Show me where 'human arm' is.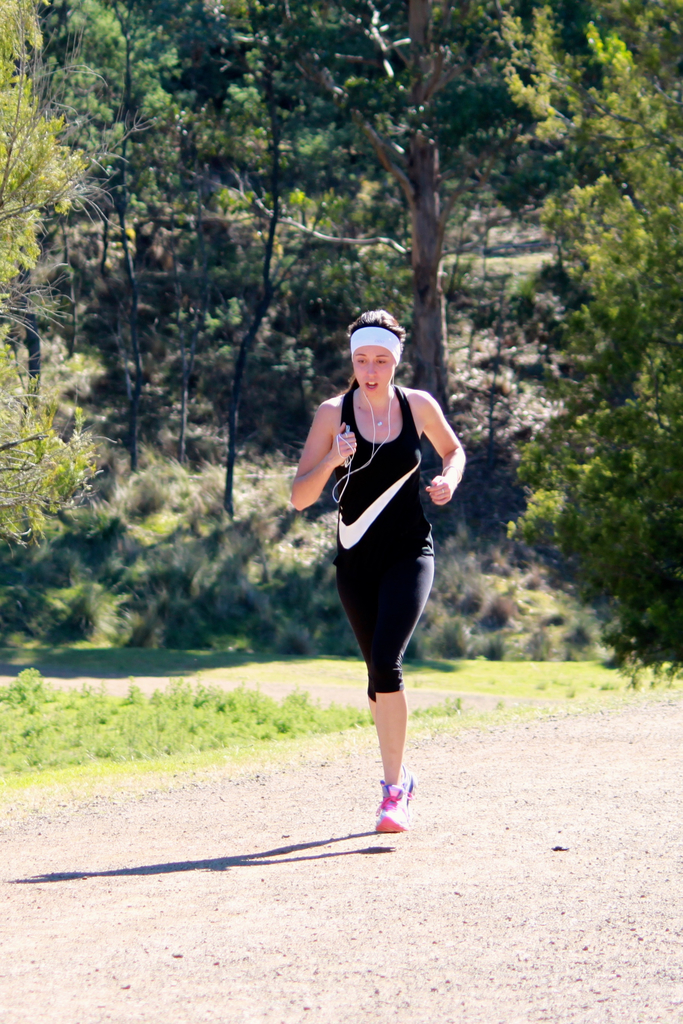
'human arm' is at (left=408, top=390, right=478, bottom=514).
